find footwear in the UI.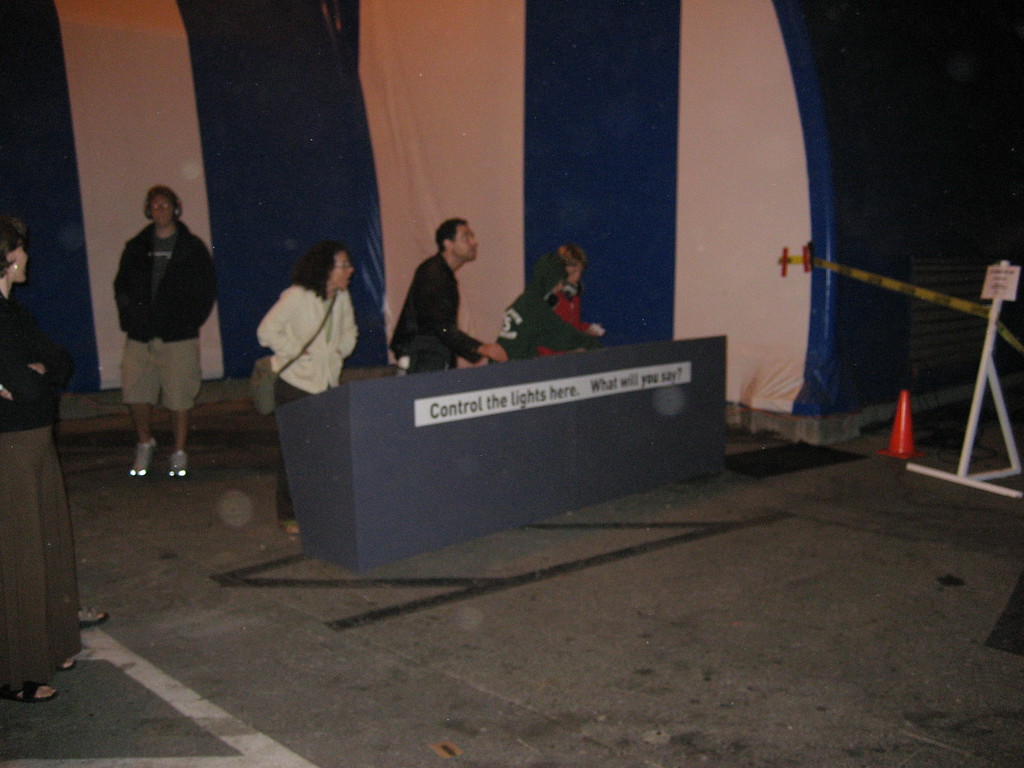
UI element at rect(58, 659, 76, 673).
